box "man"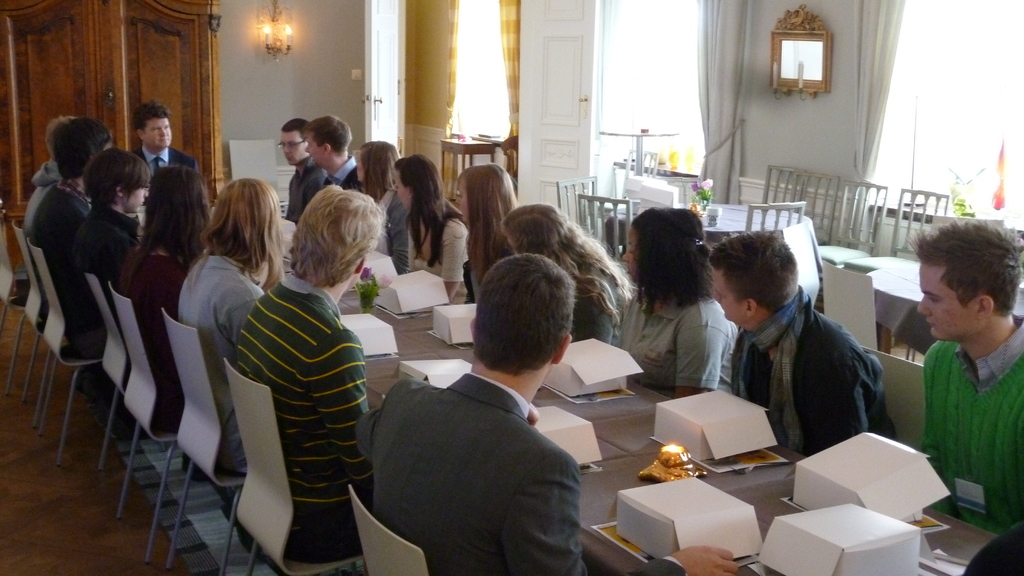
bbox(340, 255, 617, 563)
